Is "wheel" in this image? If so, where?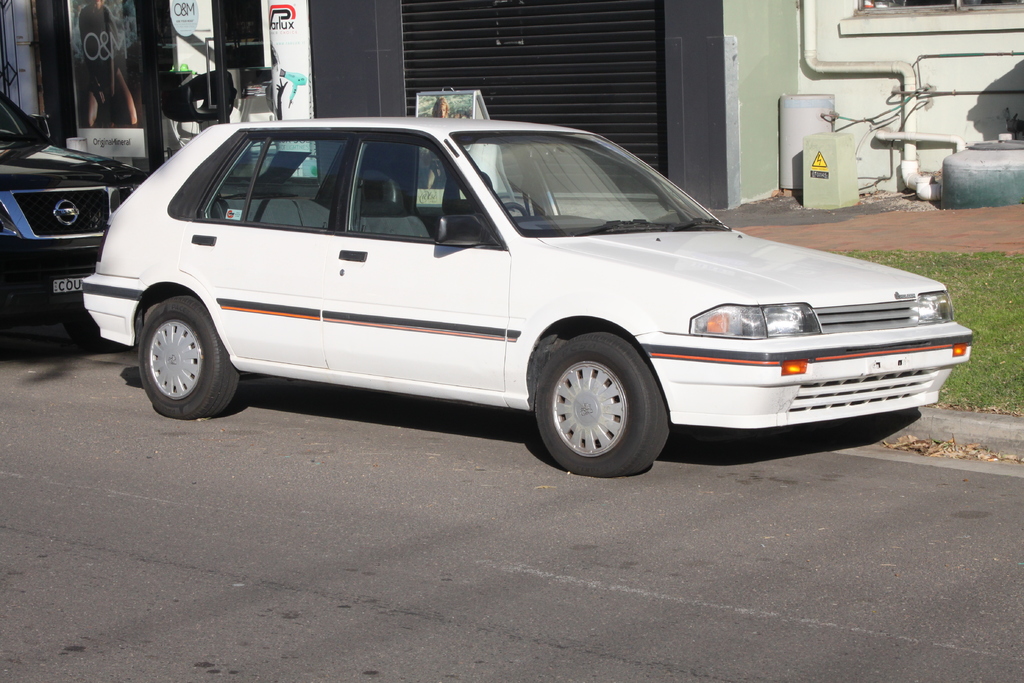
Yes, at [60,318,94,336].
